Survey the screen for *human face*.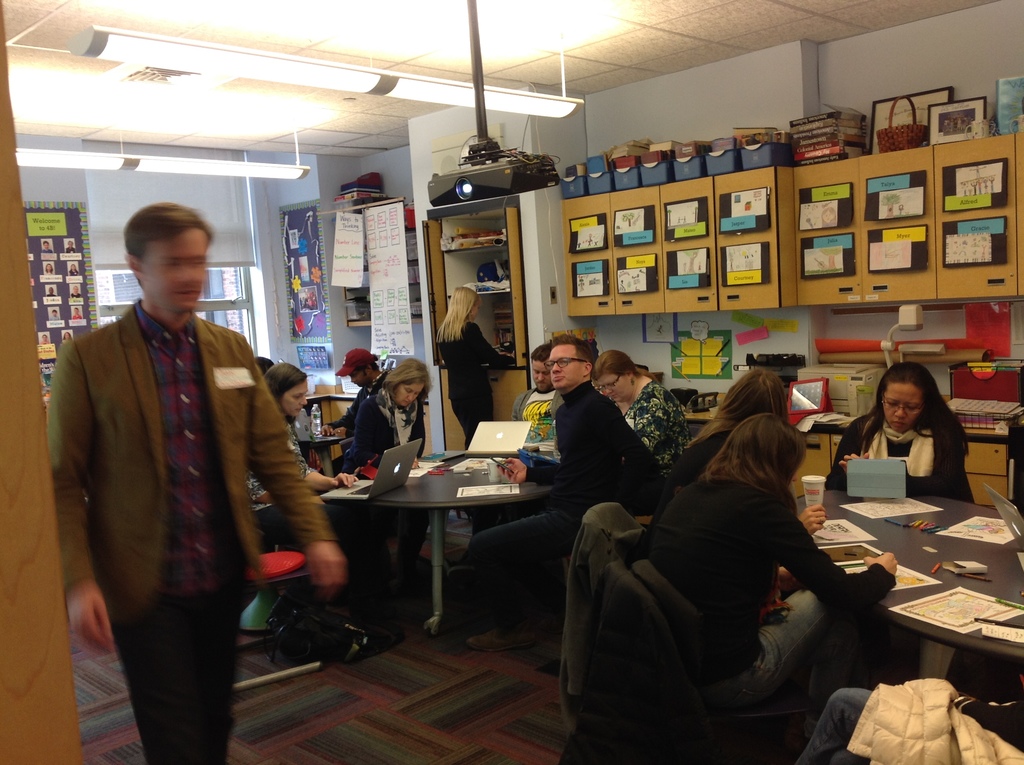
Survey found: l=593, t=374, r=630, b=403.
